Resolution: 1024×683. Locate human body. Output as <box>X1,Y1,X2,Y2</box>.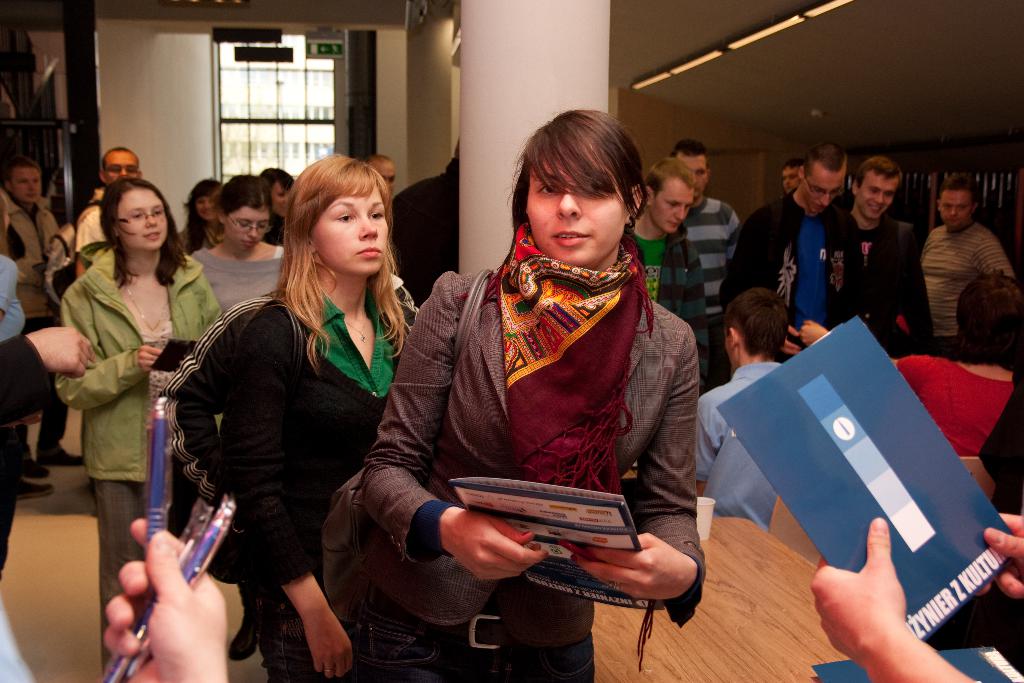
<box>364,105,711,641</box>.
